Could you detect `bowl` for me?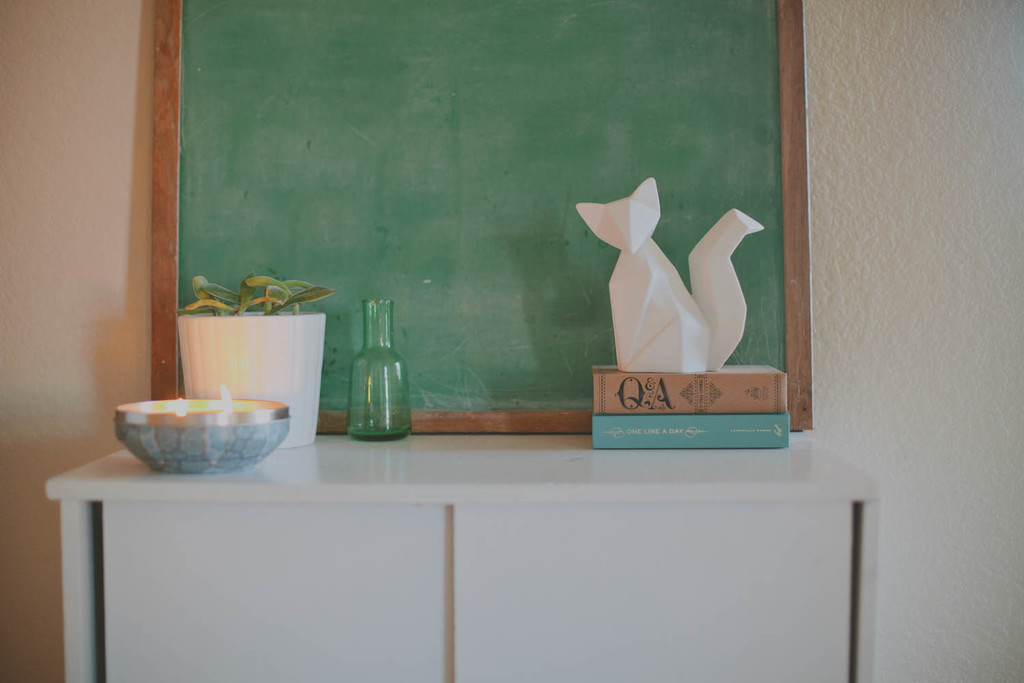
Detection result: [115,397,290,475].
